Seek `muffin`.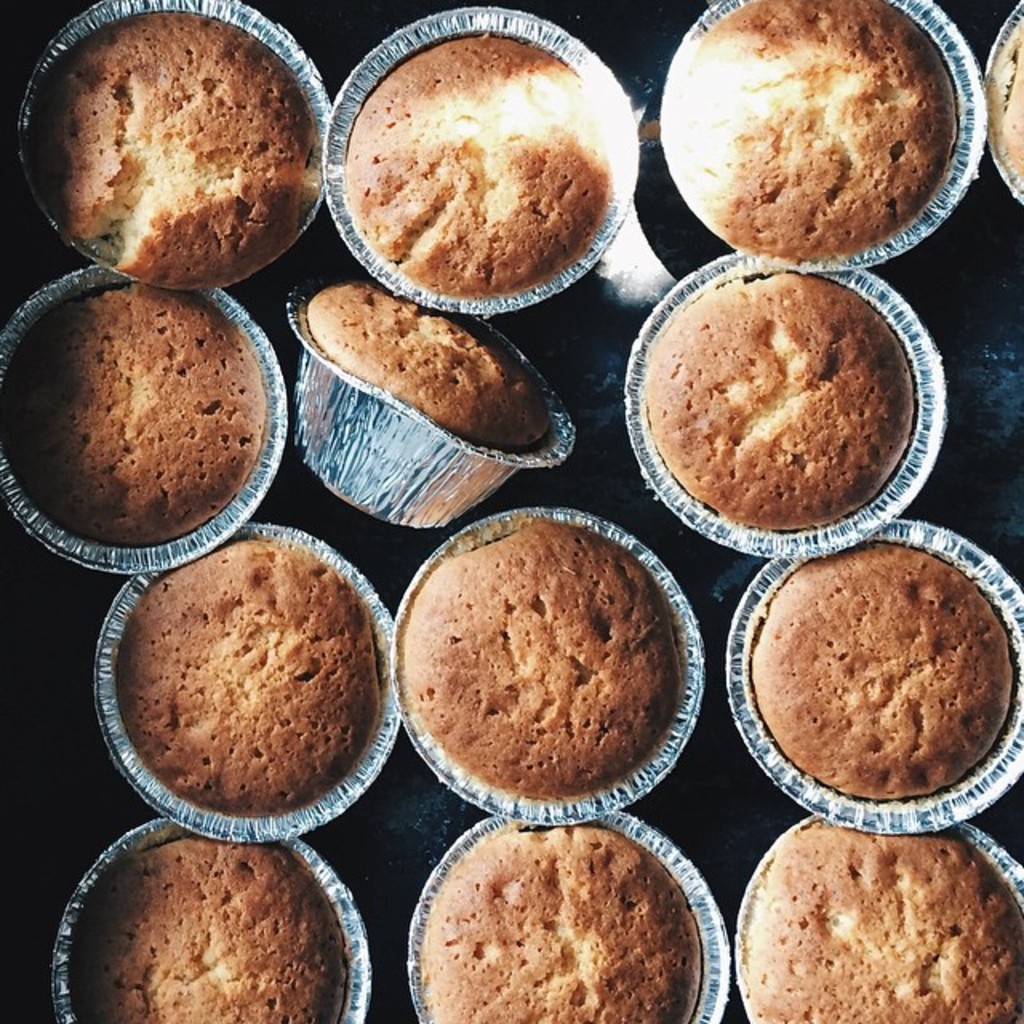
crop(382, 506, 710, 832).
